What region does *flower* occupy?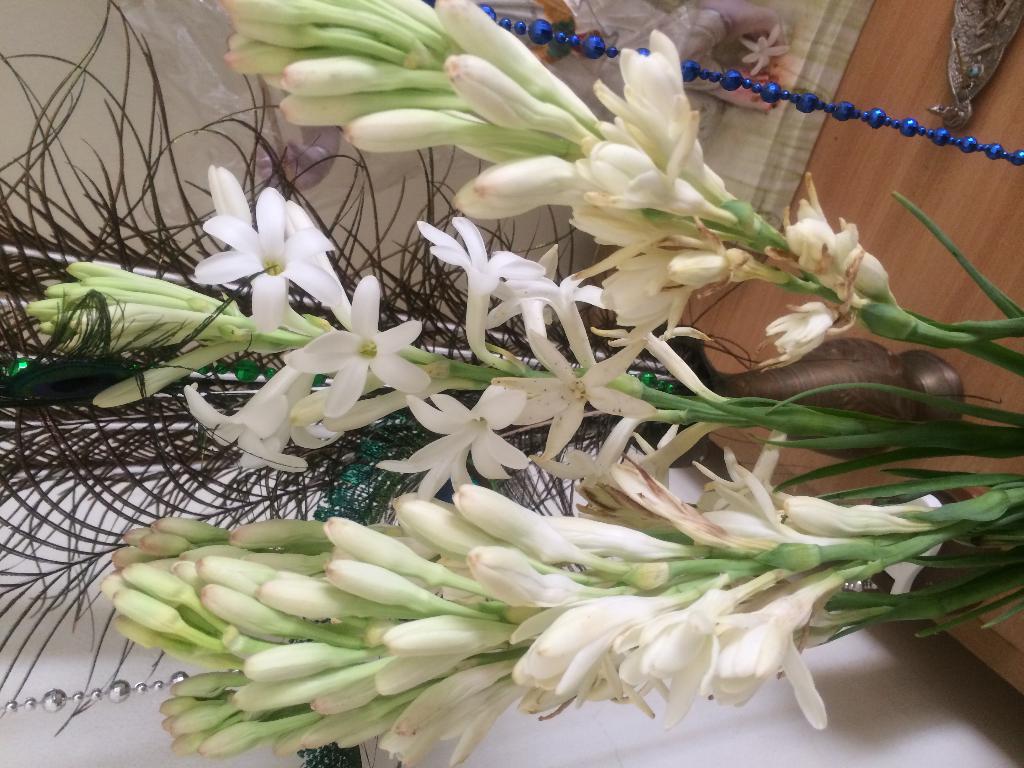
612:572:783:730.
